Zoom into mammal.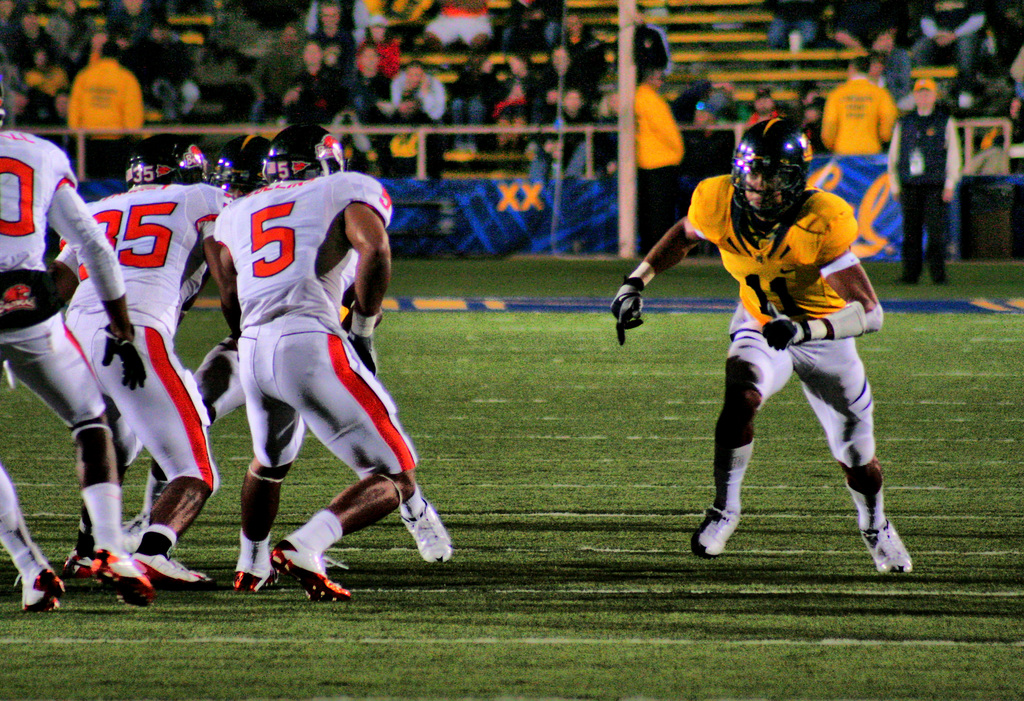
Zoom target: region(540, 44, 576, 99).
